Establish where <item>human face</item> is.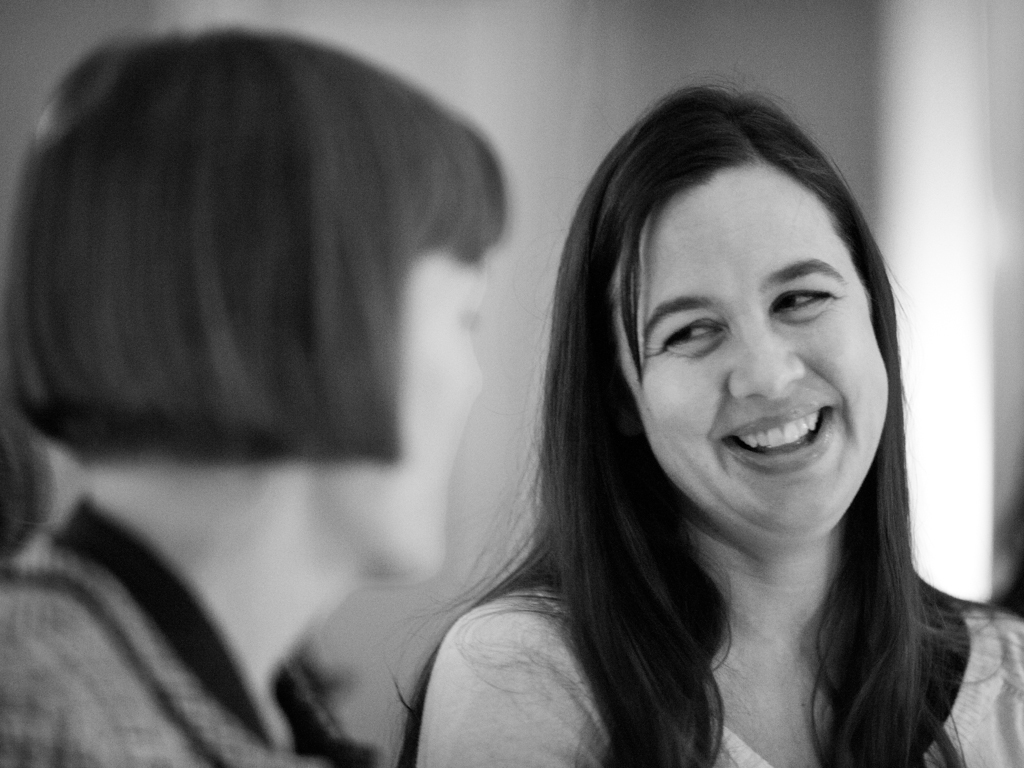
Established at BBox(331, 249, 485, 580).
